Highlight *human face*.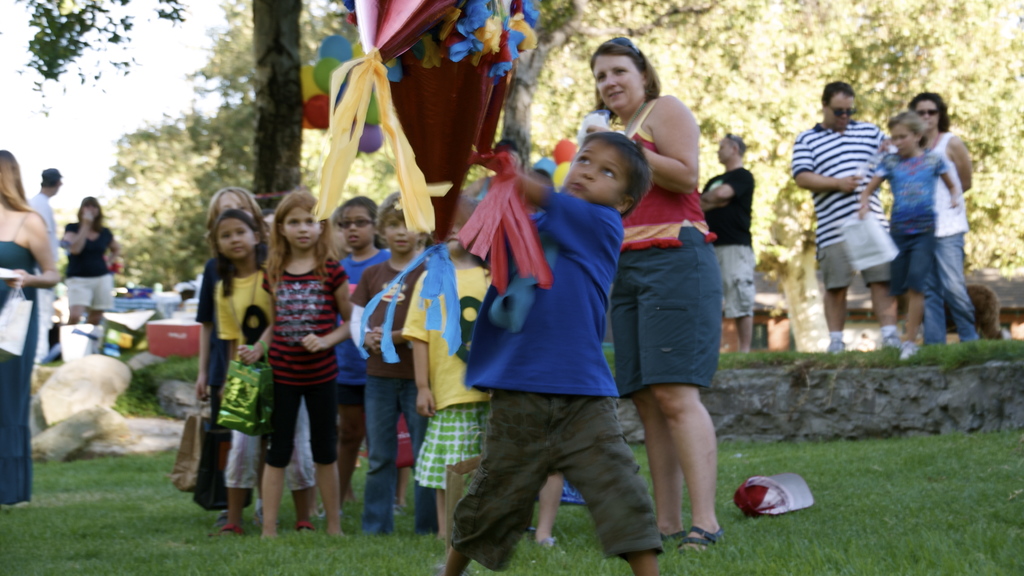
Highlighted region: (x1=211, y1=193, x2=255, y2=222).
